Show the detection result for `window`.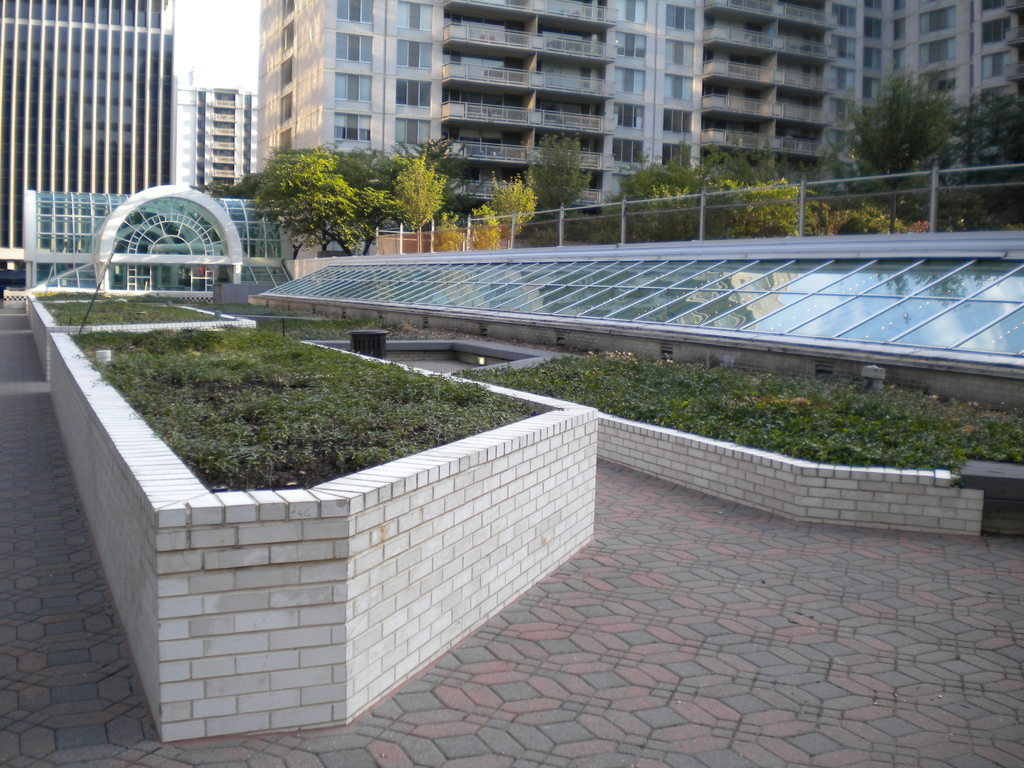
rect(662, 106, 692, 131).
